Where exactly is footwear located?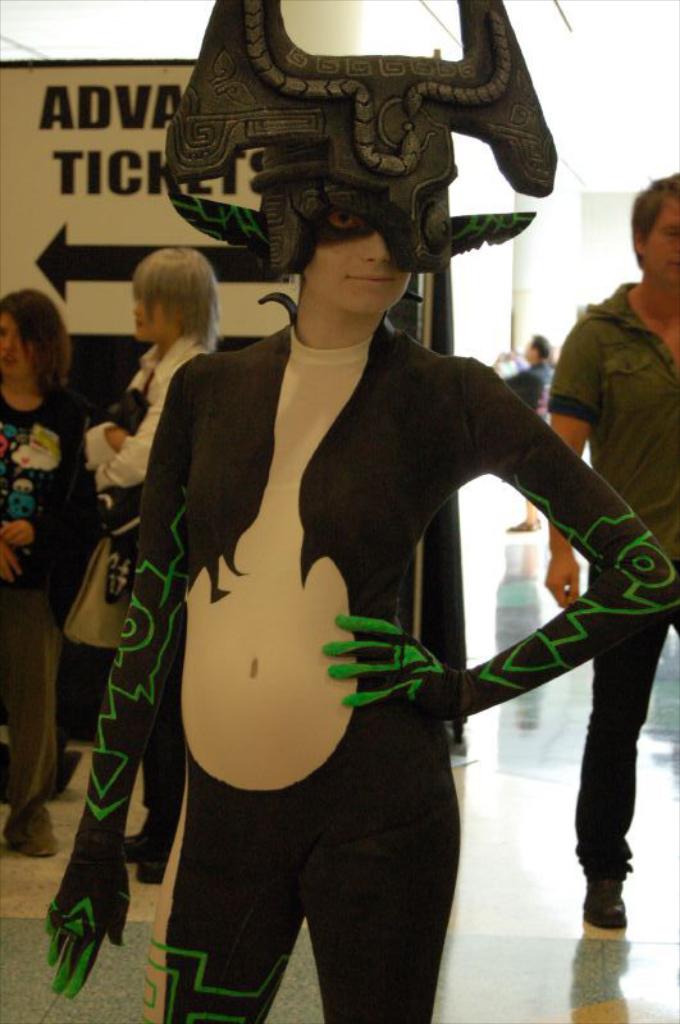
Its bounding box is l=117, t=832, r=143, b=867.
